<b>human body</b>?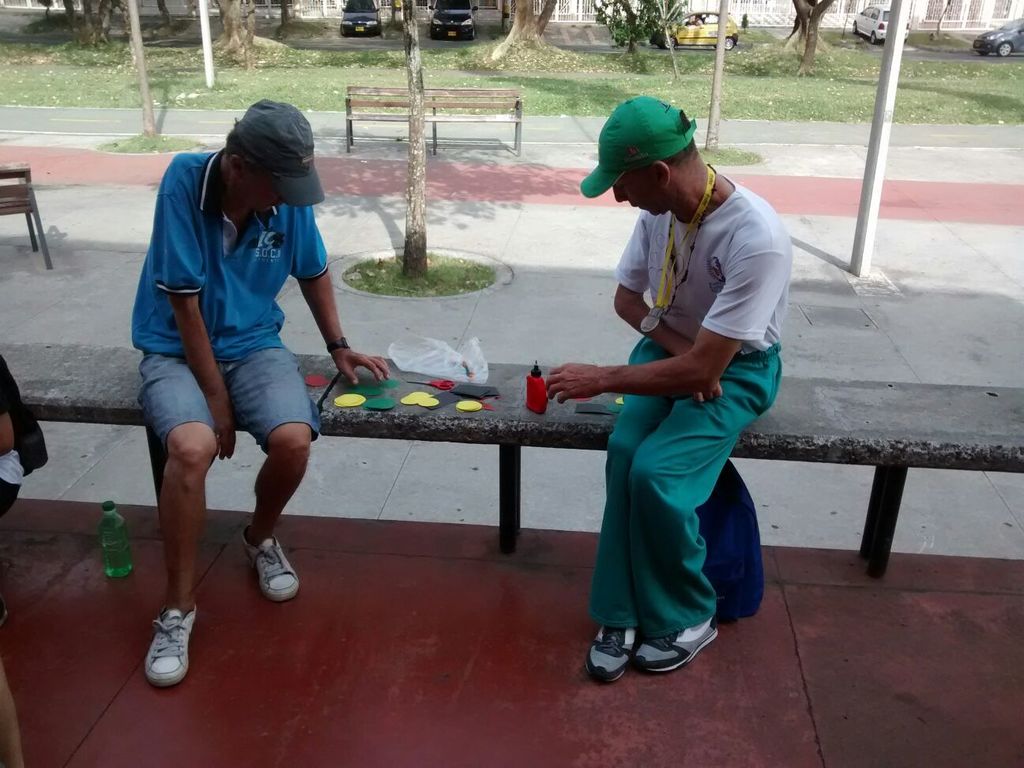
(124, 154, 390, 693)
